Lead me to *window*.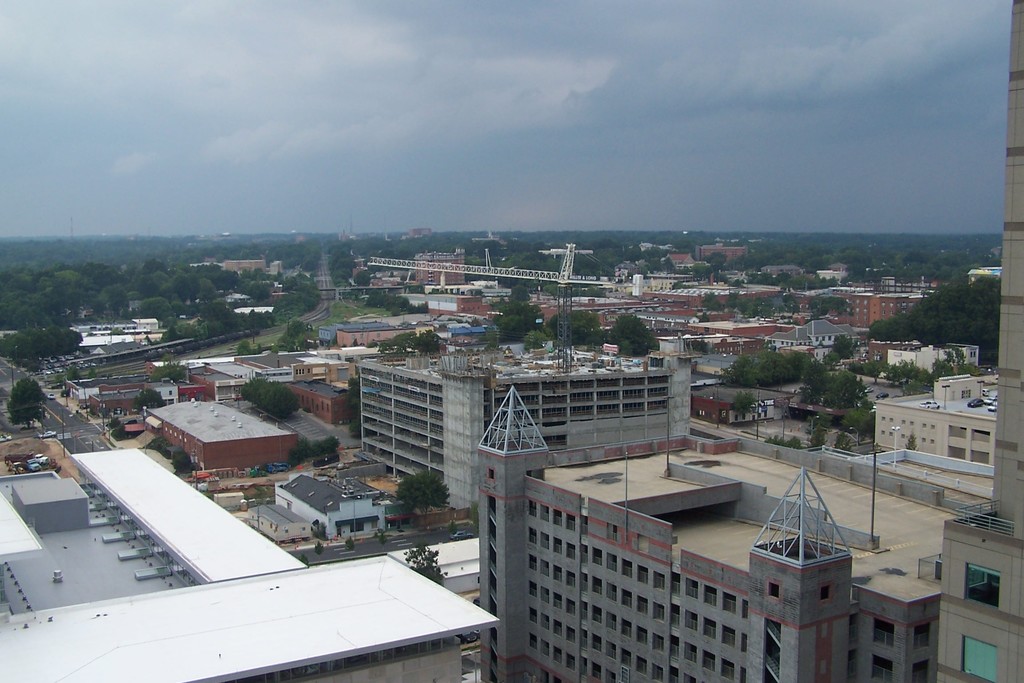
Lead to (604, 614, 620, 633).
